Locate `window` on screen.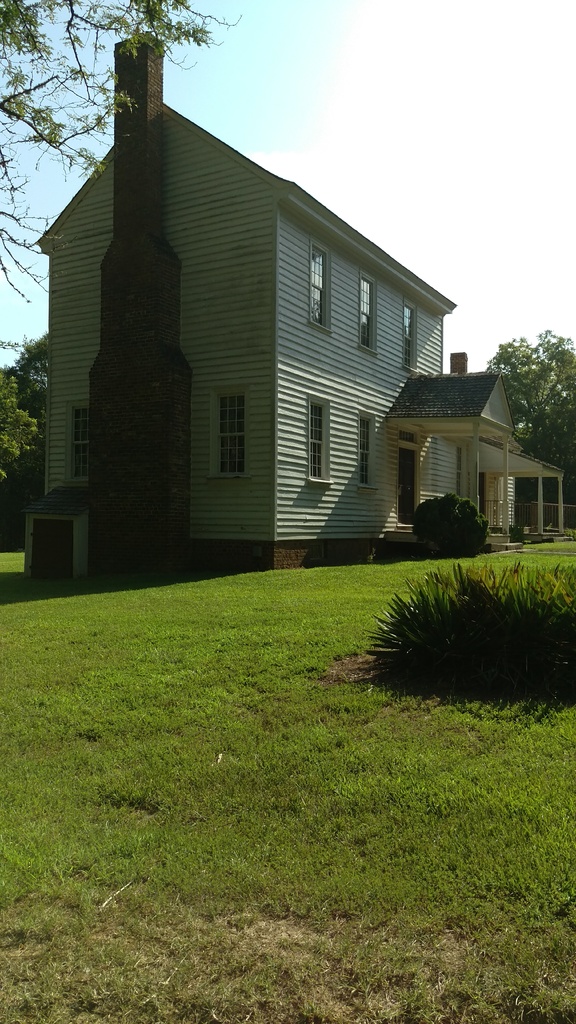
On screen at (356, 285, 366, 350).
